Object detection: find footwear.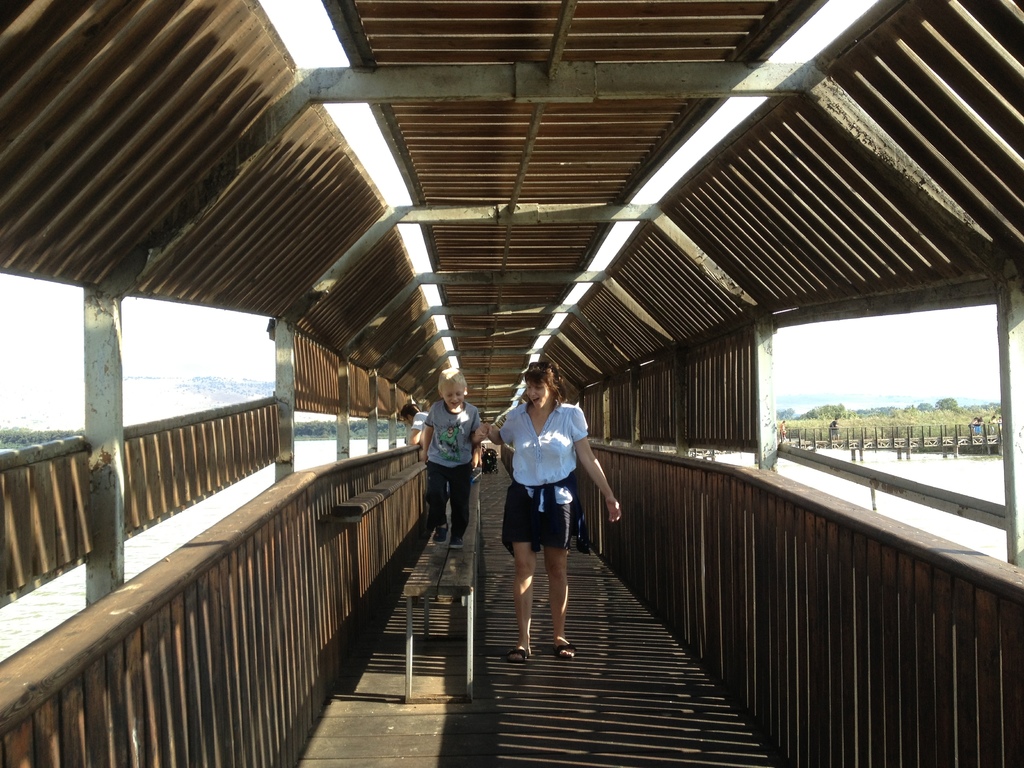
(x1=506, y1=641, x2=541, y2=660).
